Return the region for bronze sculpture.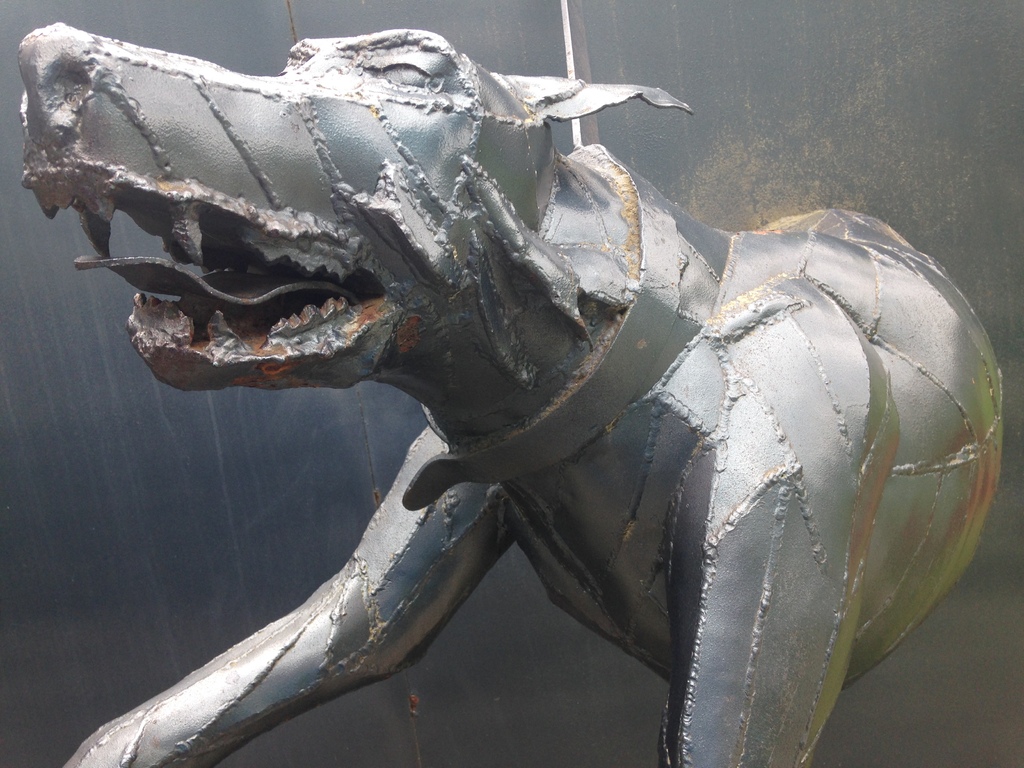
(left=6, top=19, right=998, bottom=767).
